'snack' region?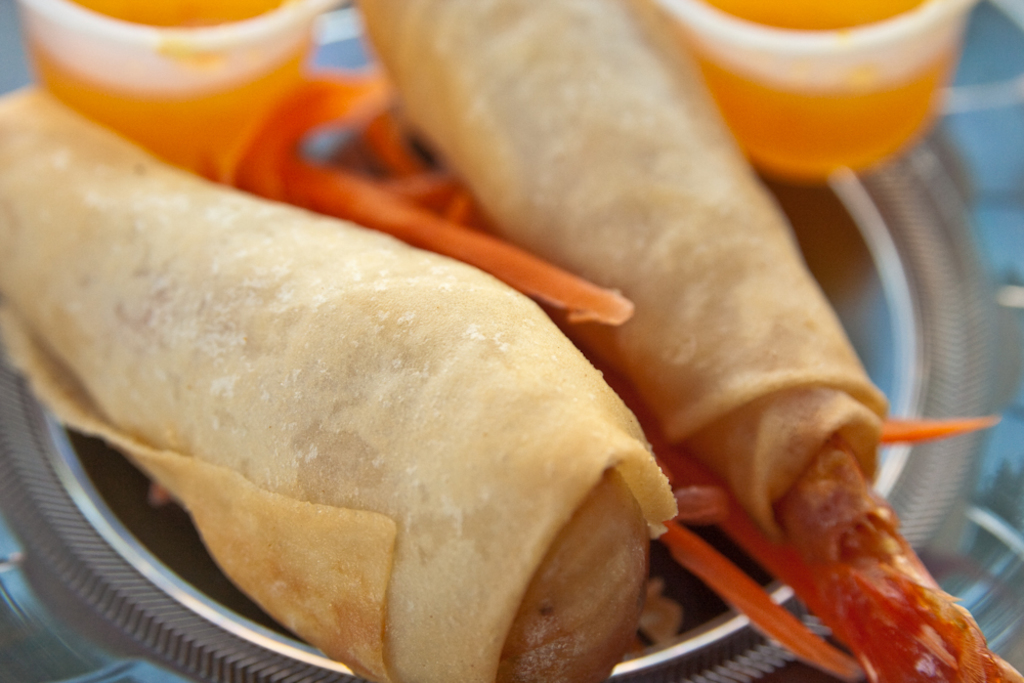
pyautogui.locateOnScreen(48, 103, 691, 682)
